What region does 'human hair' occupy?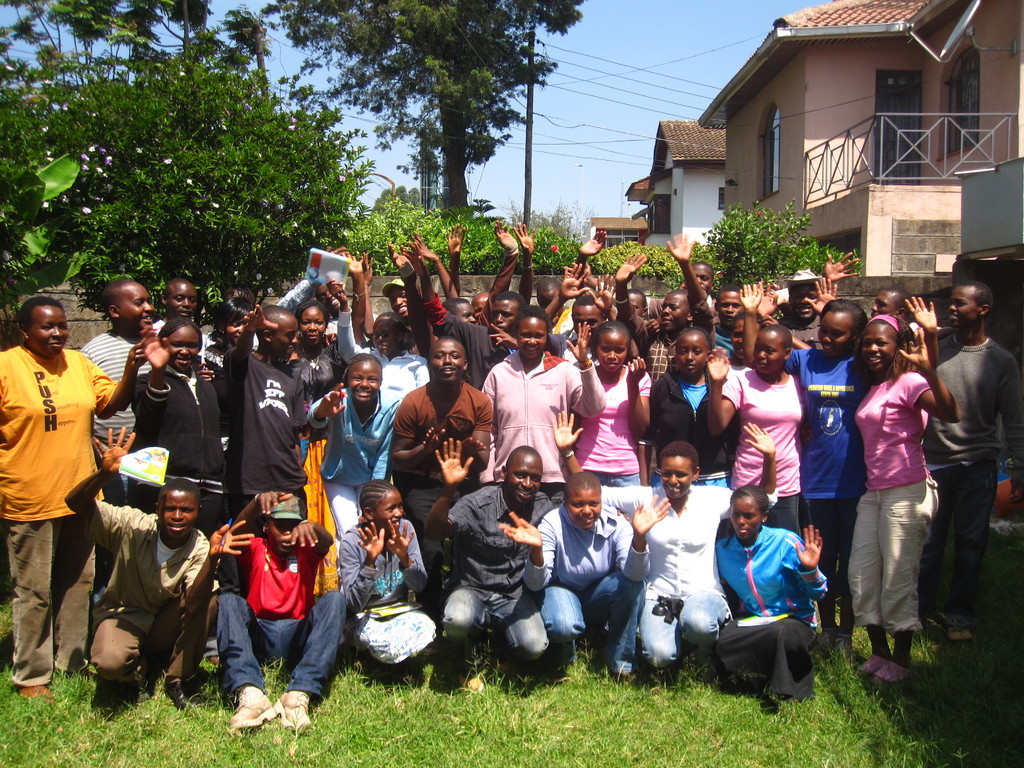
BBox(718, 287, 738, 295).
